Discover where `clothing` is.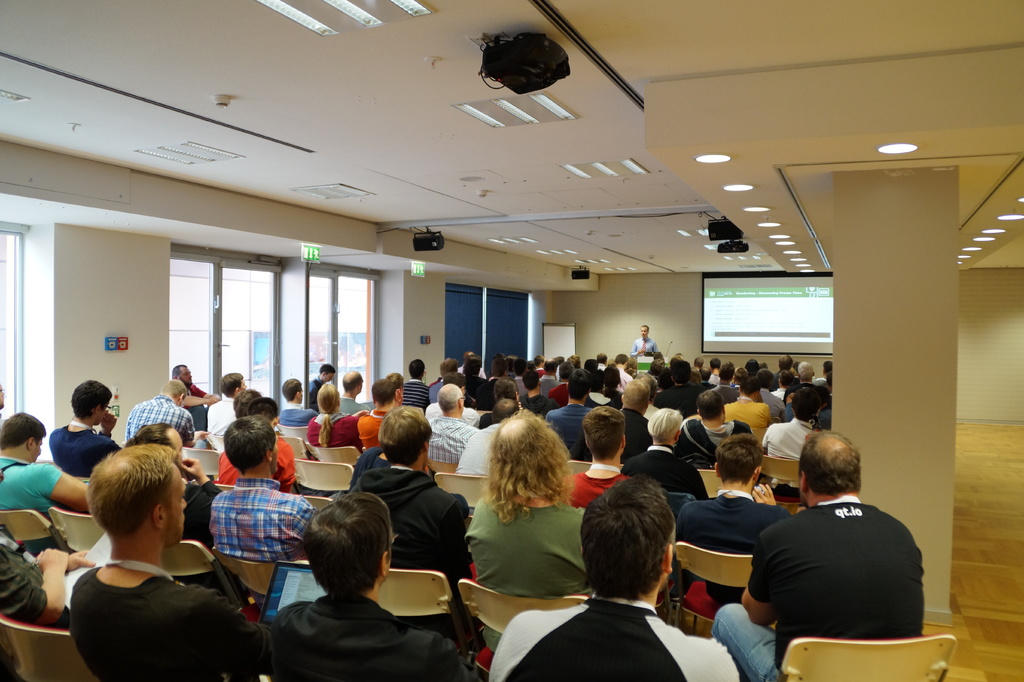
Discovered at x1=202, y1=393, x2=246, y2=459.
